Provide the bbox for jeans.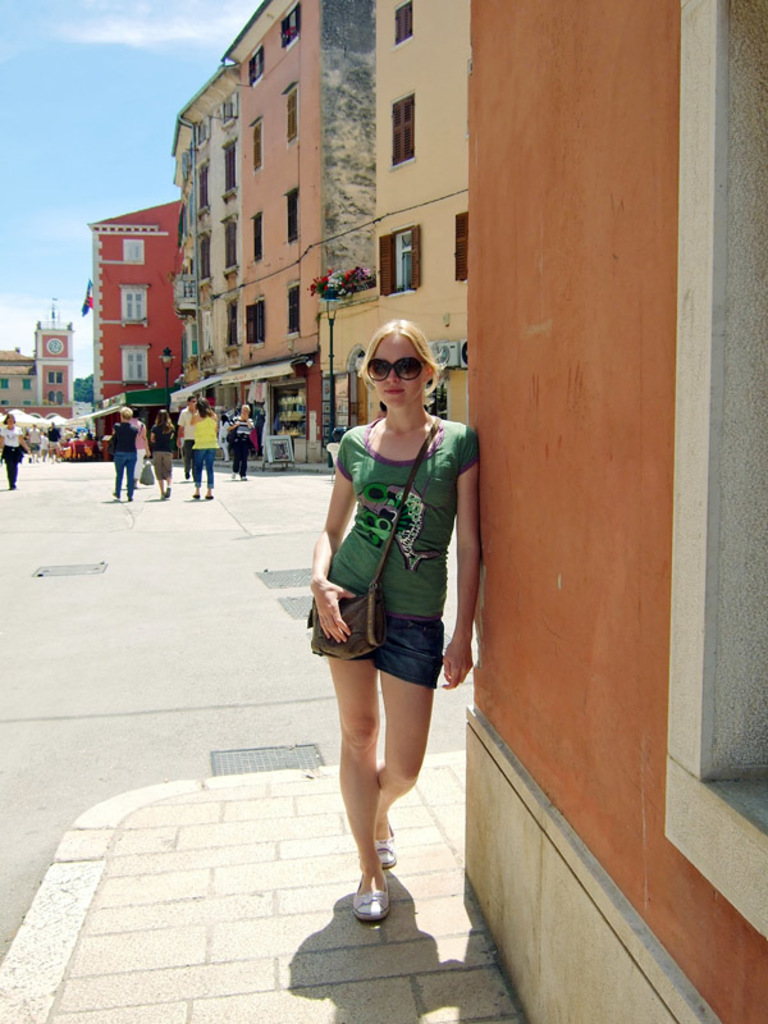
box=[113, 451, 136, 494].
